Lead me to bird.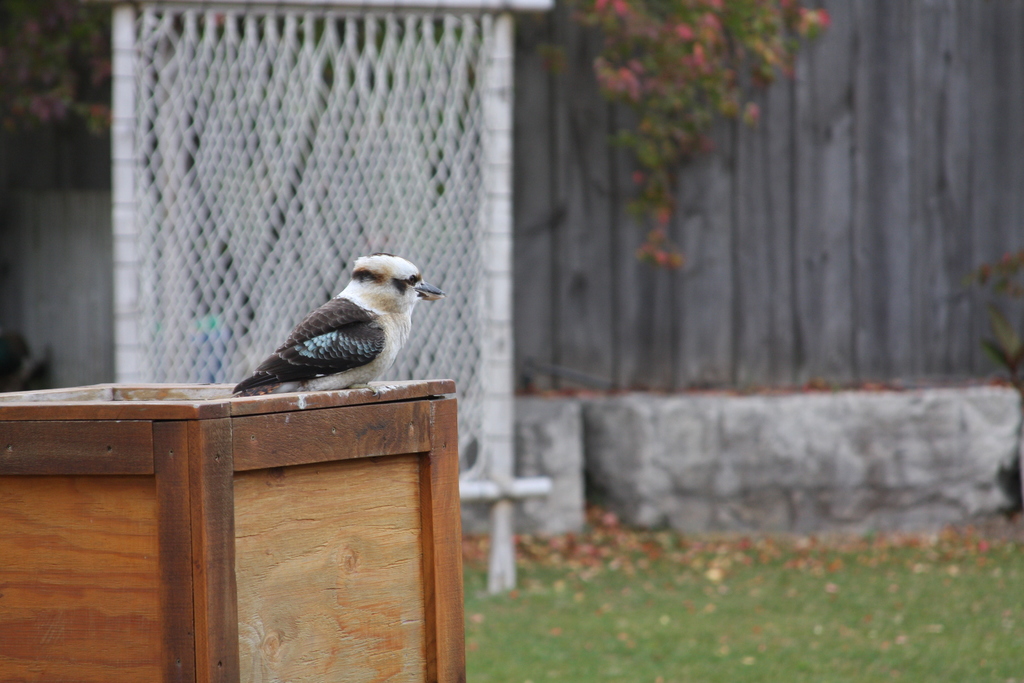
Lead to x1=231 y1=249 x2=433 y2=408.
